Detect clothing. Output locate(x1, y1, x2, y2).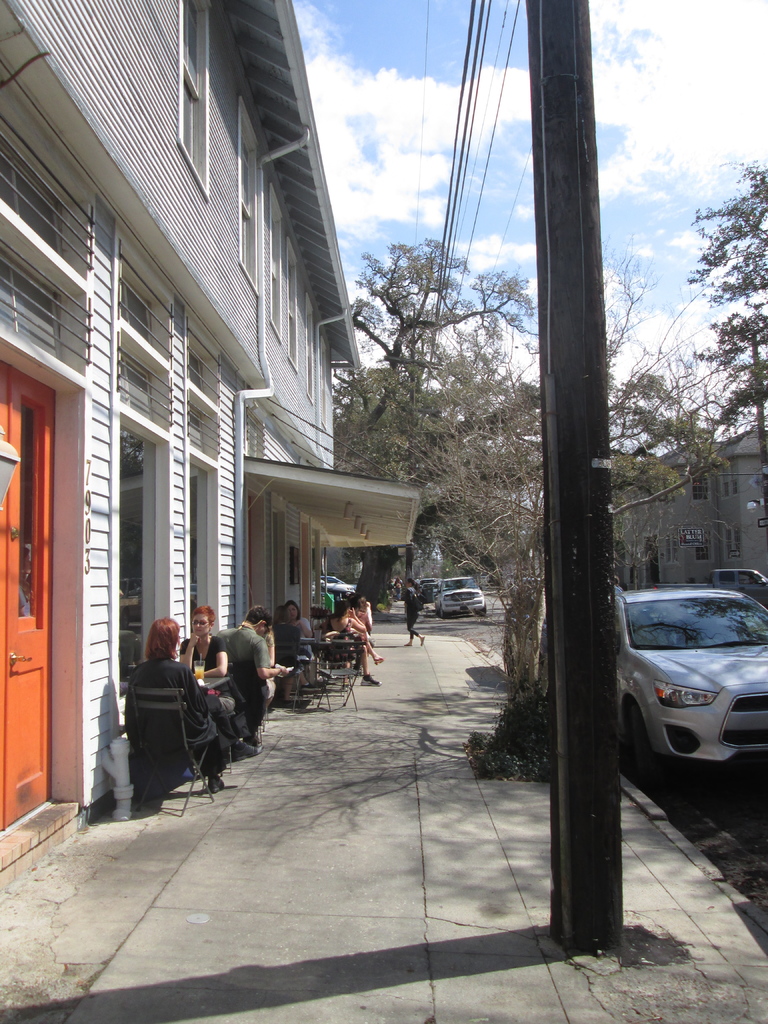
locate(273, 614, 303, 664).
